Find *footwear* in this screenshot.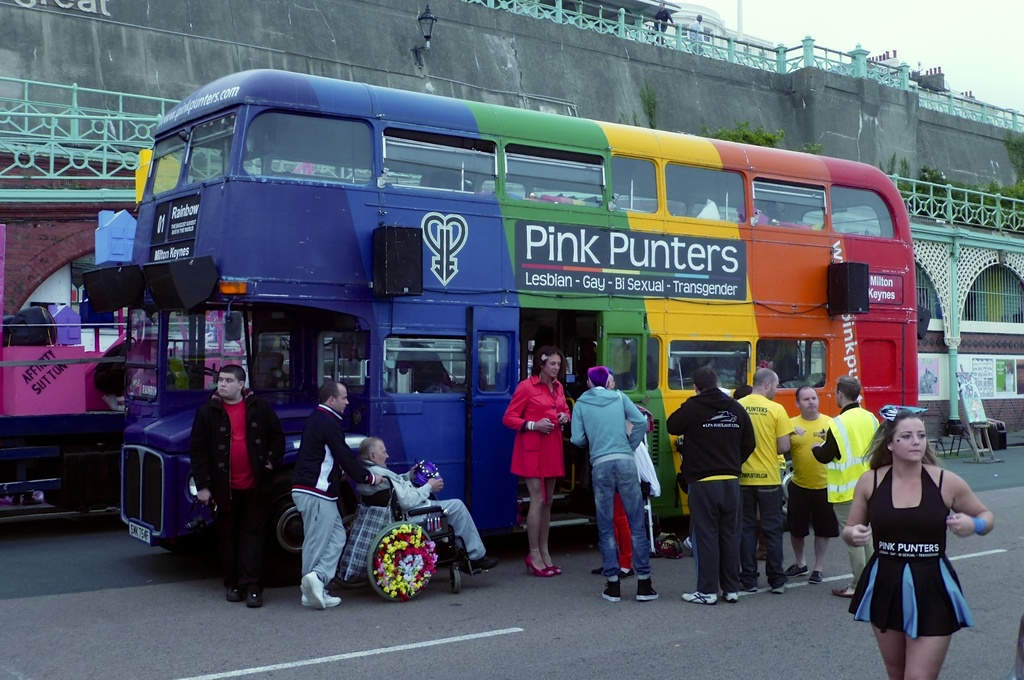
The bounding box for *footwear* is [301, 592, 341, 605].
